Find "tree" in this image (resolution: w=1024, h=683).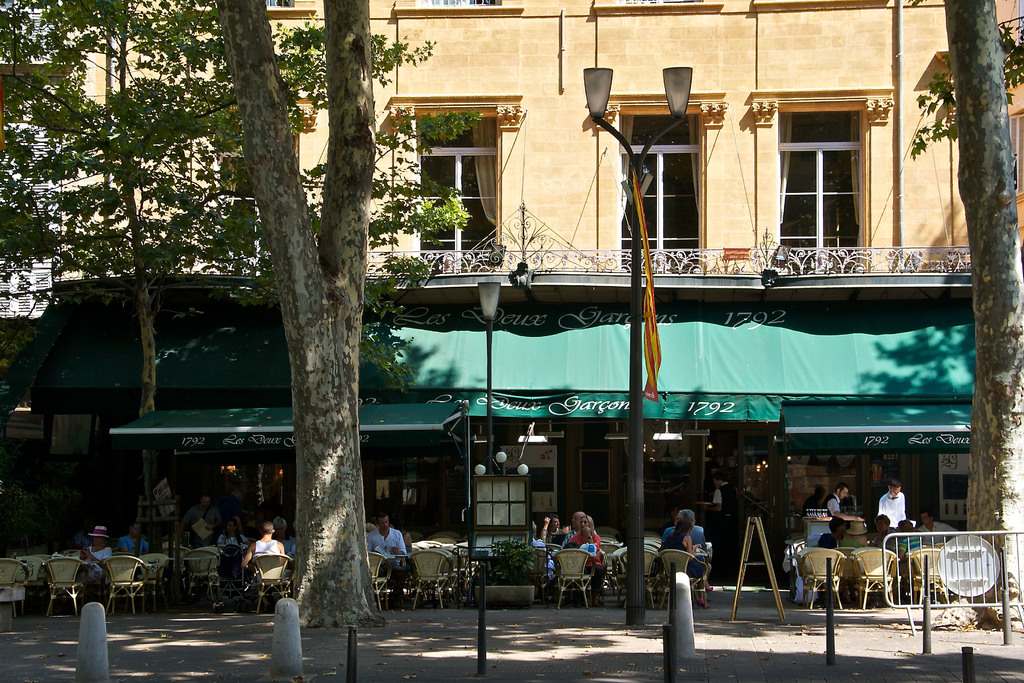
BBox(903, 17, 1023, 156).
